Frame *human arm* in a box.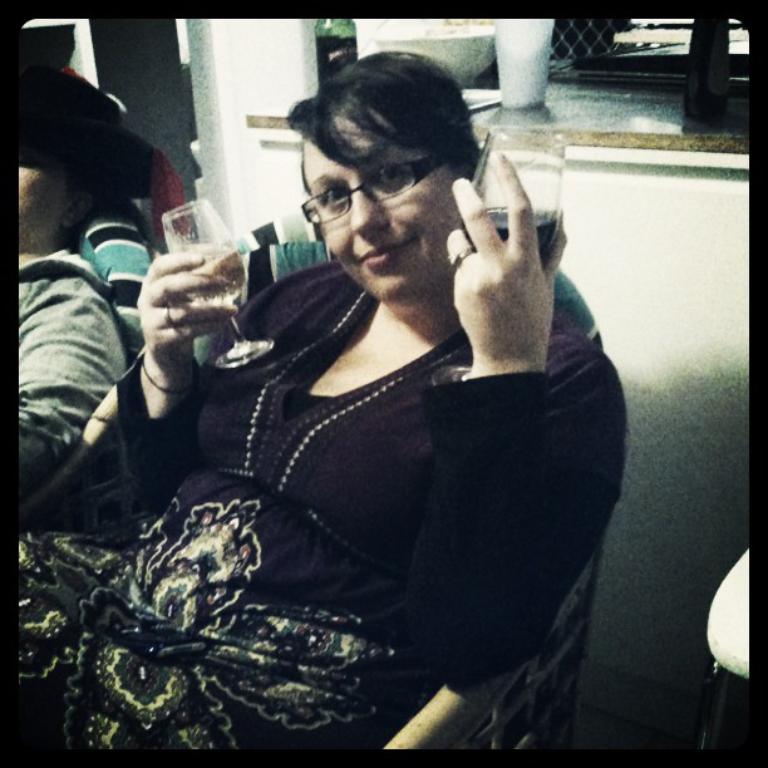
0, 291, 125, 482.
